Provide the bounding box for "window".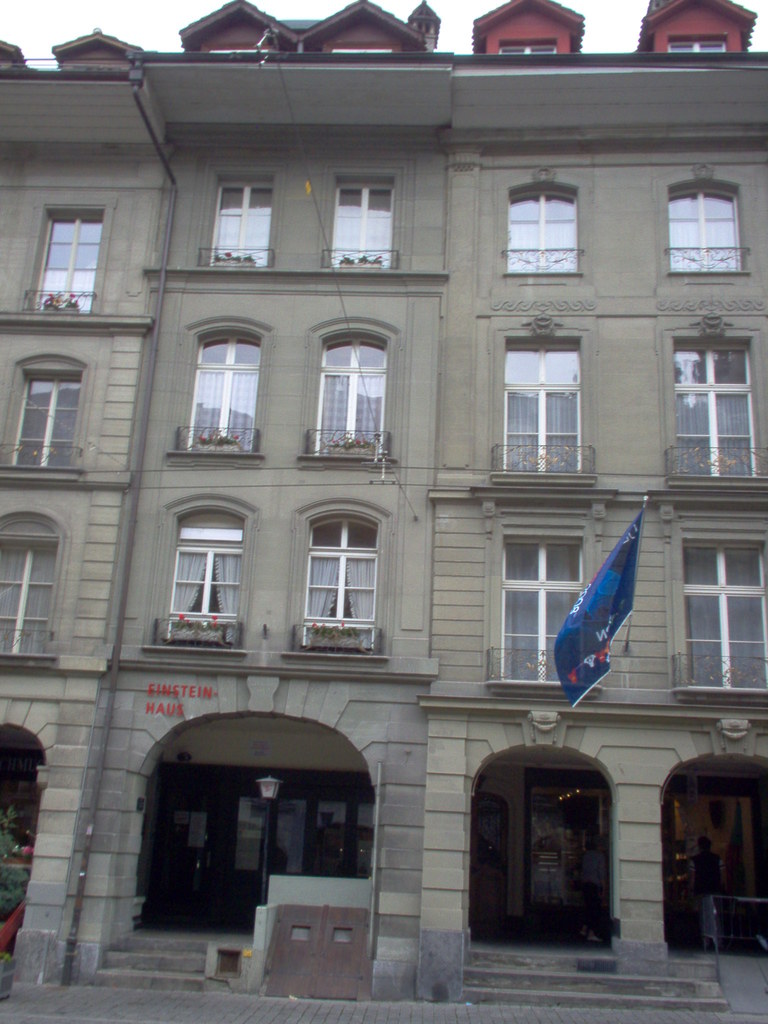
(161, 337, 264, 470).
